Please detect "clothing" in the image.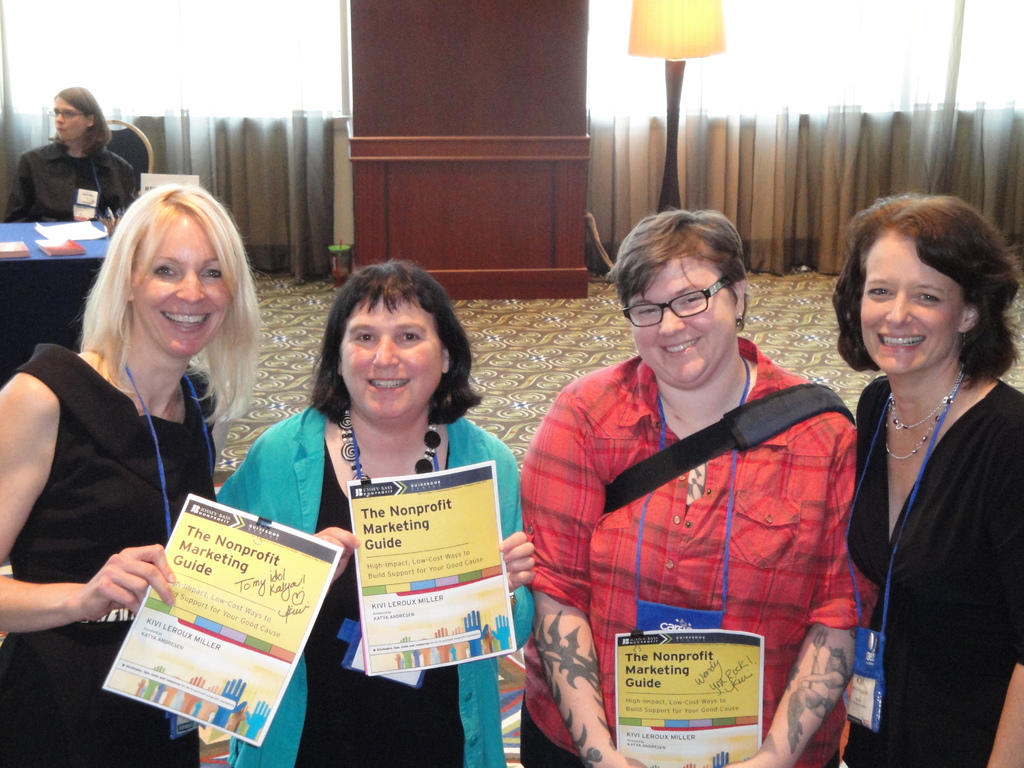
bbox=[212, 404, 540, 767].
